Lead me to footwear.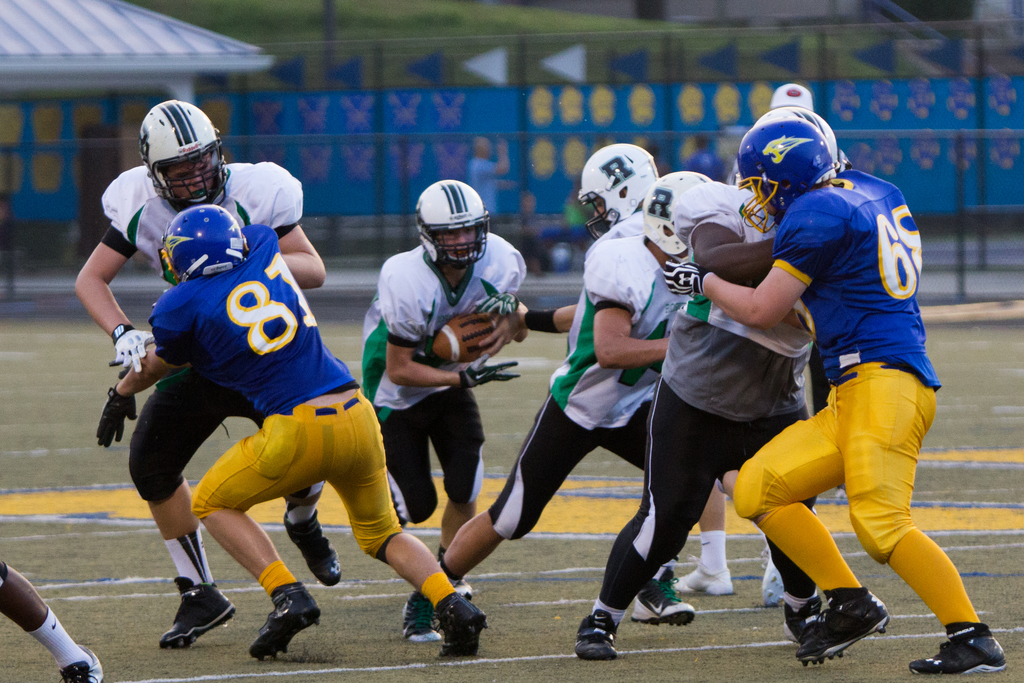
Lead to pyautogui.locateOnScreen(399, 593, 436, 638).
